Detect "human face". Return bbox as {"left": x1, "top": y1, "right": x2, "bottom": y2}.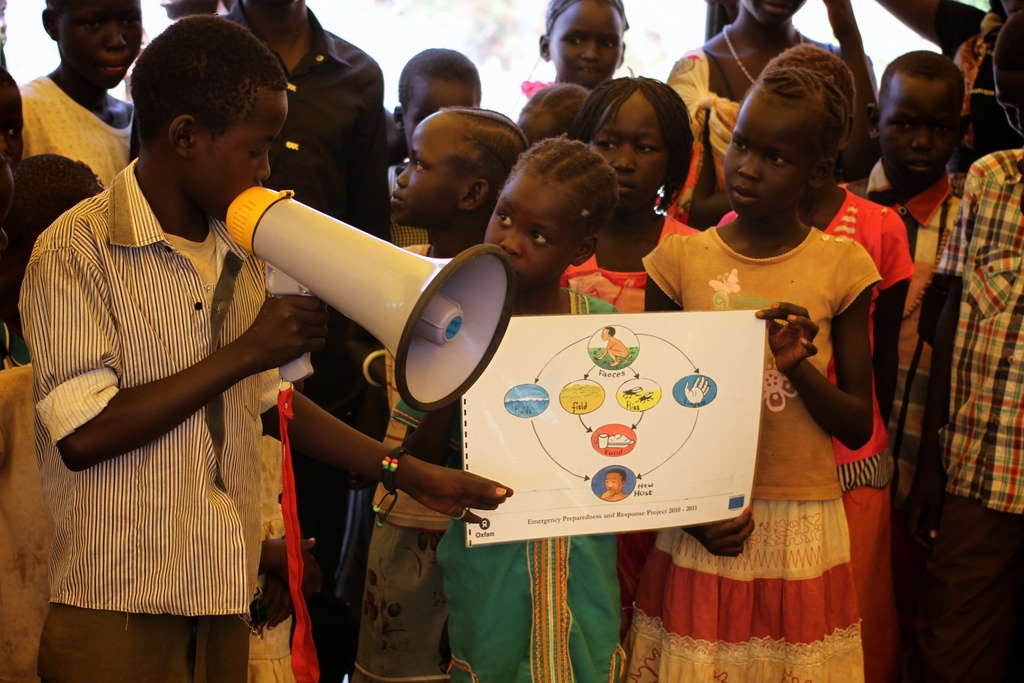
{"left": 598, "top": 328, "right": 608, "bottom": 342}.
